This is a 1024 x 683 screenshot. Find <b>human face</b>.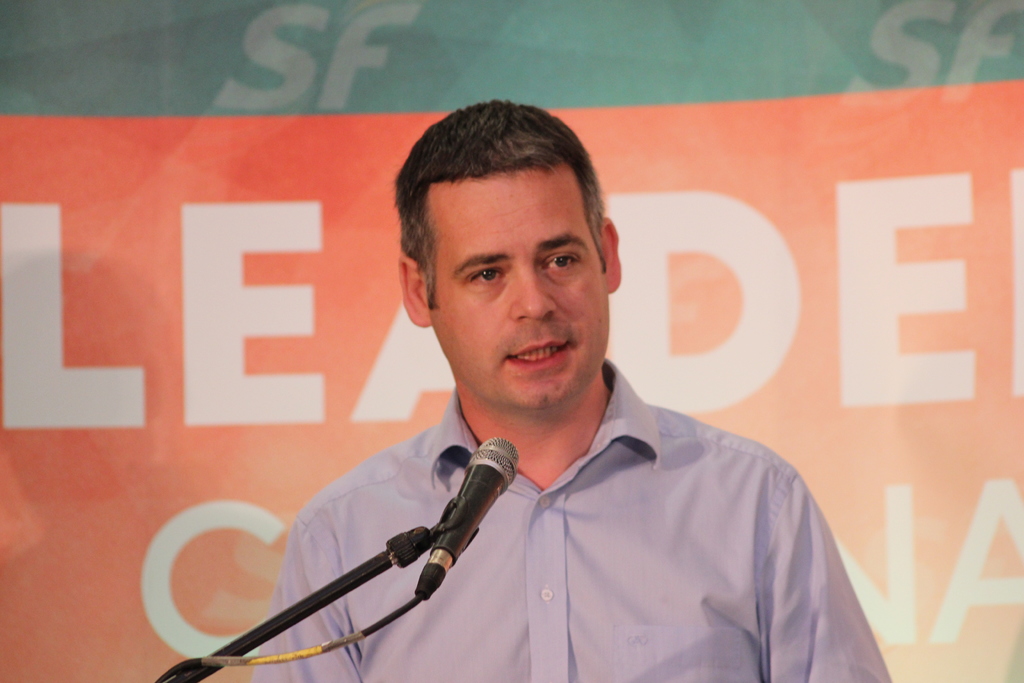
Bounding box: crop(429, 170, 610, 411).
